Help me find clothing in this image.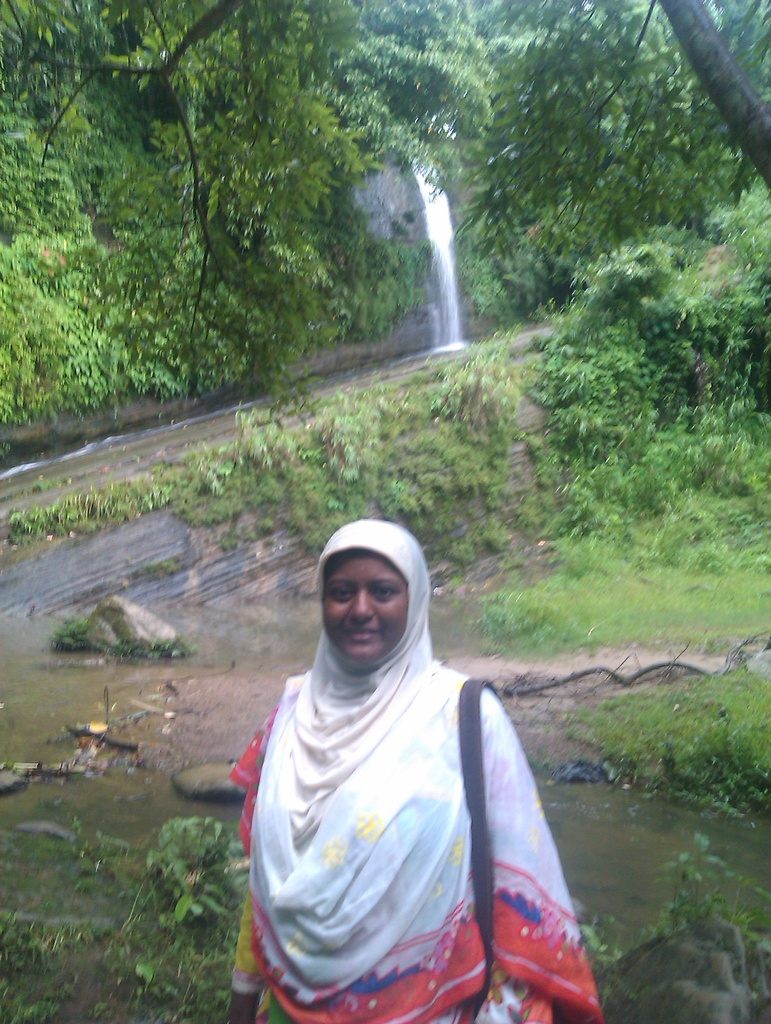
Found it: 237 594 582 1007.
